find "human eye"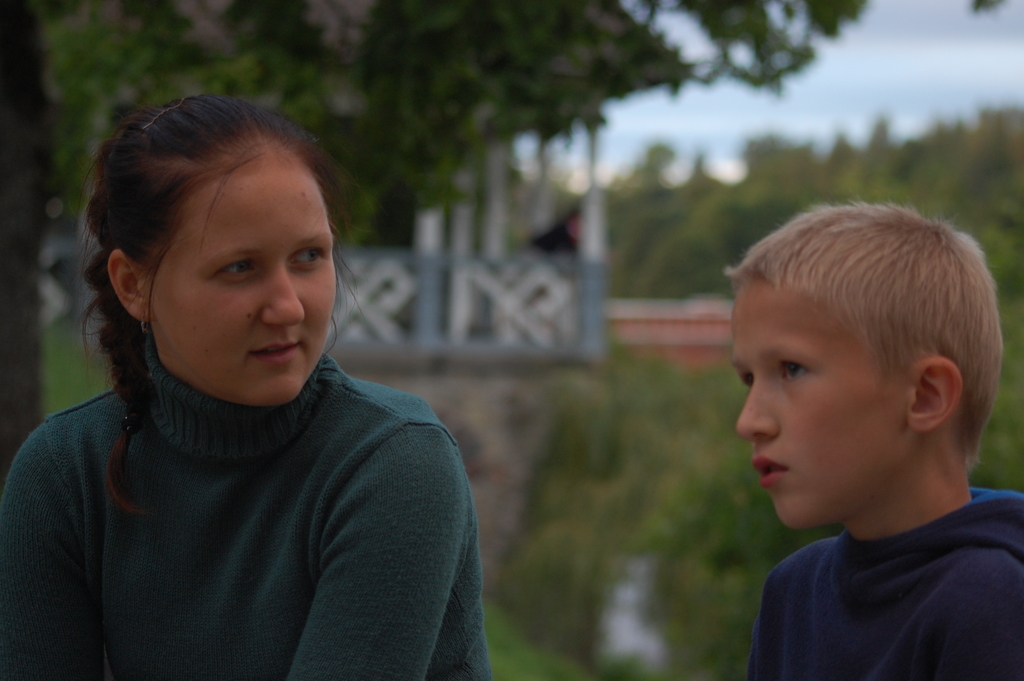
locate(290, 247, 326, 268)
